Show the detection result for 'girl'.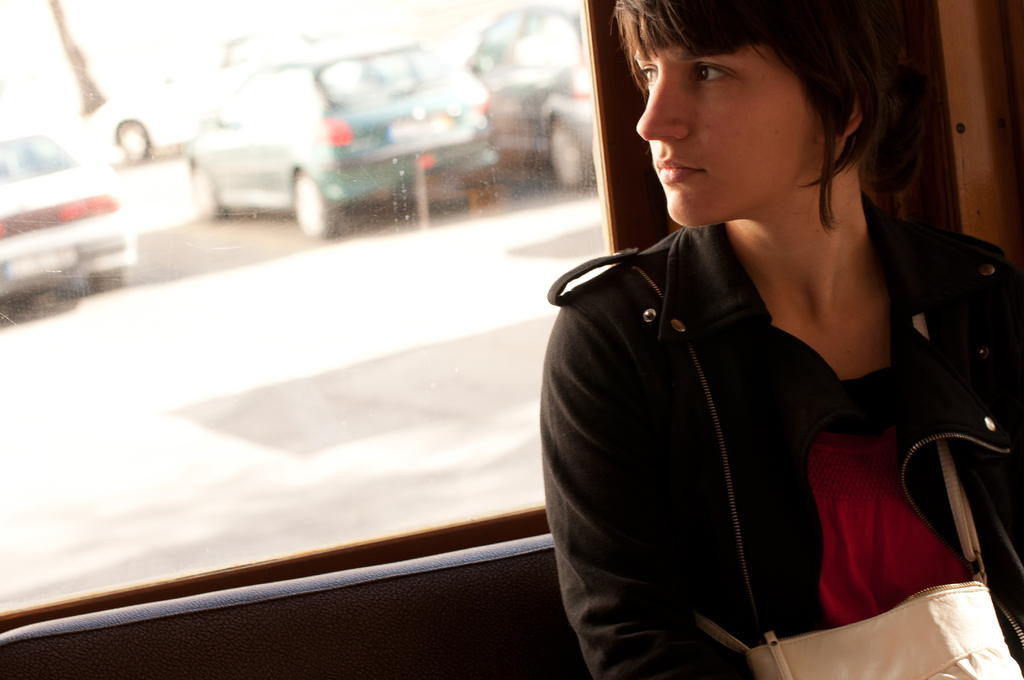
x1=540 y1=0 x2=1023 y2=677.
